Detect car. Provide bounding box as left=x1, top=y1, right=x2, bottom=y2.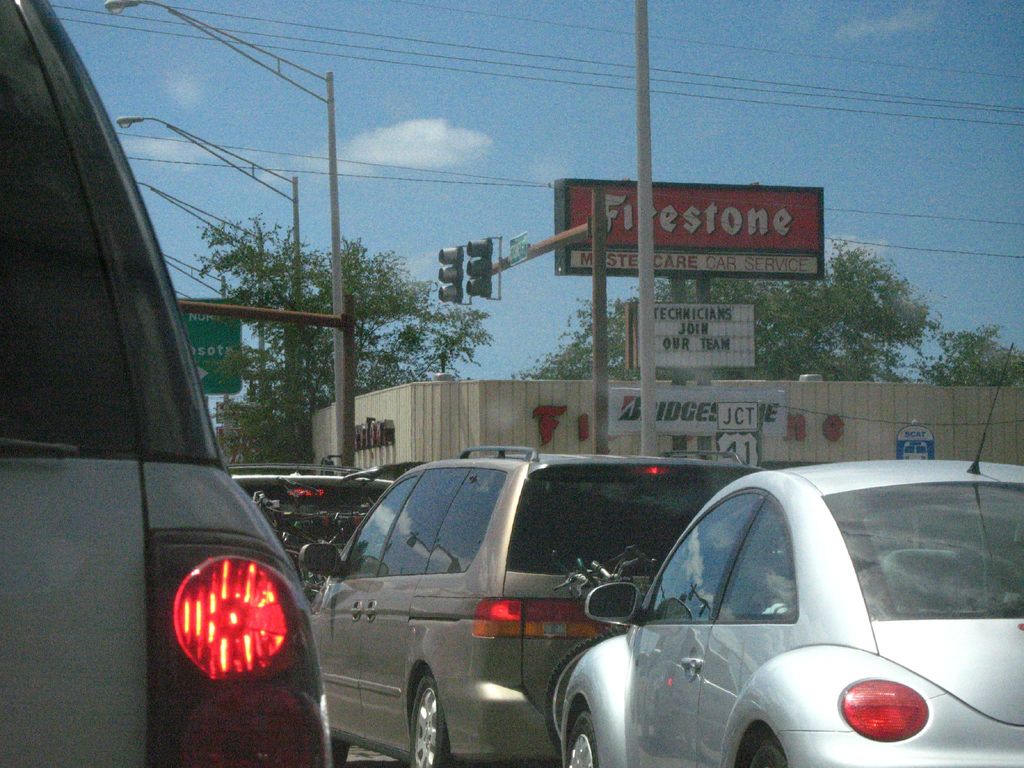
left=301, top=446, right=767, bottom=767.
